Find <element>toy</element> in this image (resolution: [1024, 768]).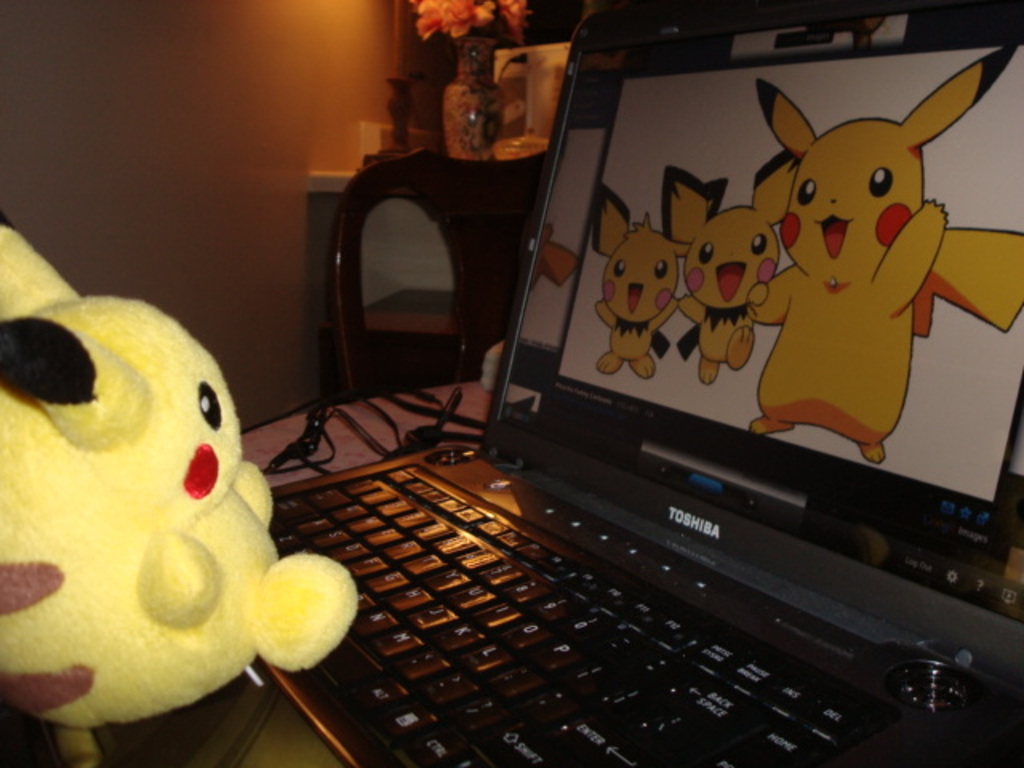
select_region(0, 288, 331, 739).
